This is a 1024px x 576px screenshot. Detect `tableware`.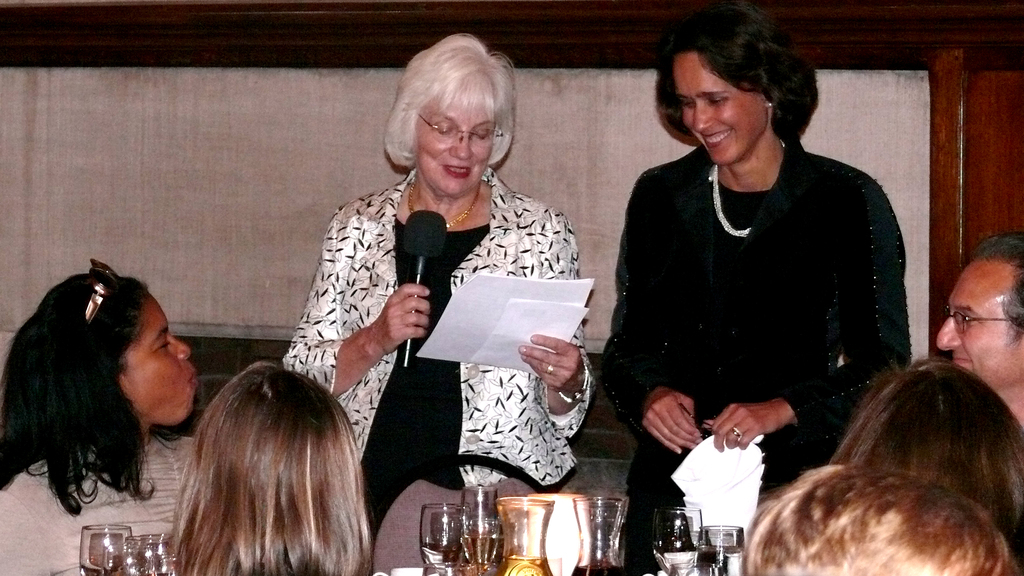
<bbox>124, 531, 178, 575</bbox>.
